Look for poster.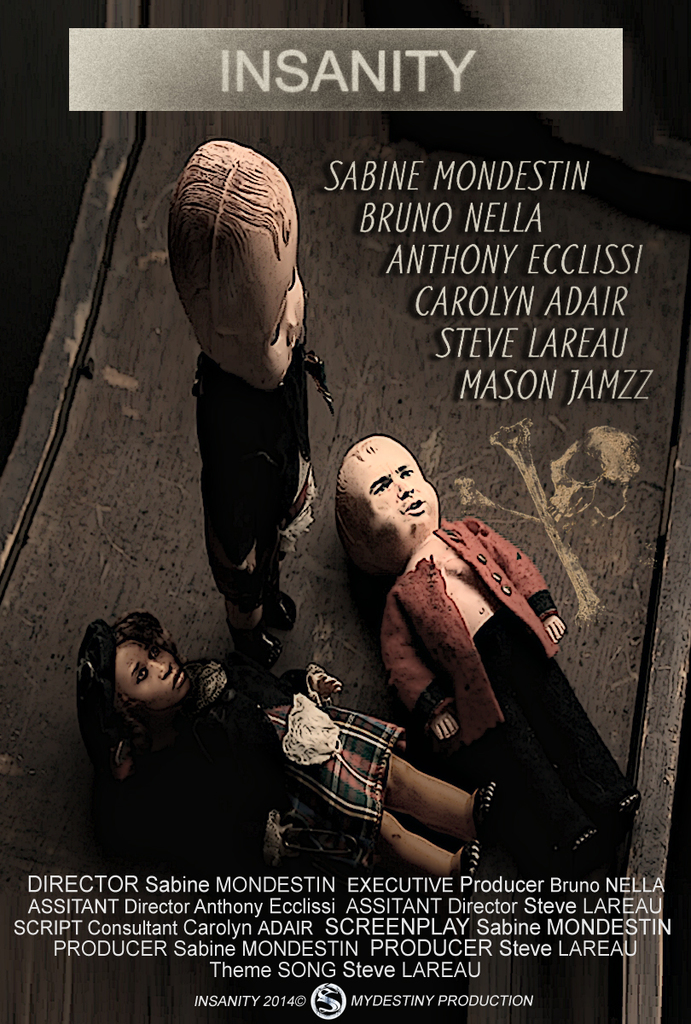
Found: locate(0, 0, 690, 1023).
